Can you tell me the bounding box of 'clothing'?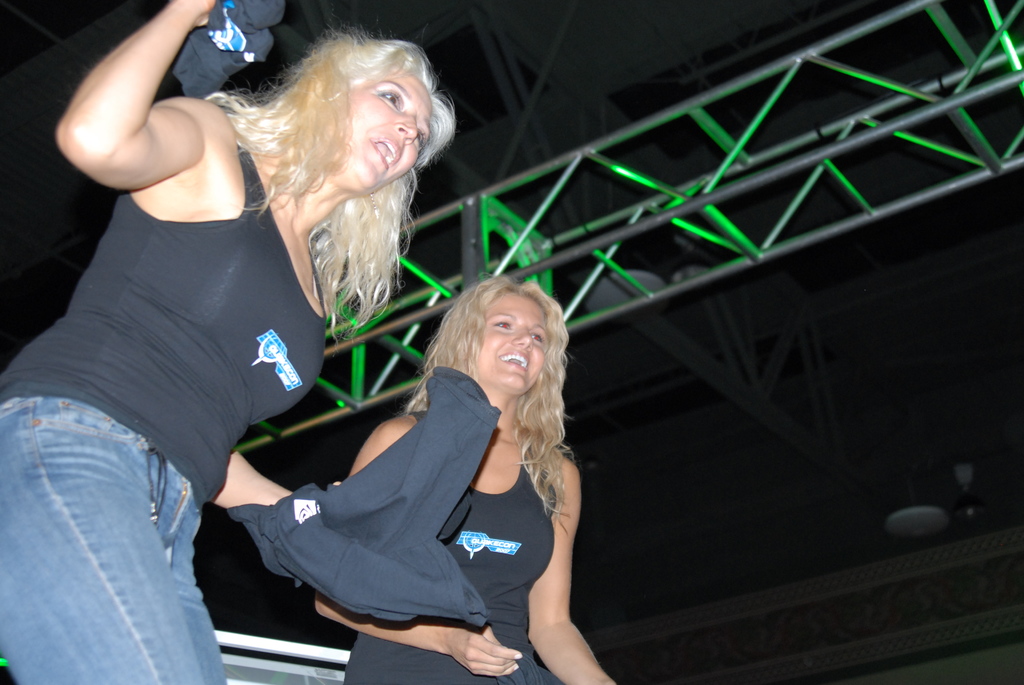
bbox(340, 406, 566, 684).
